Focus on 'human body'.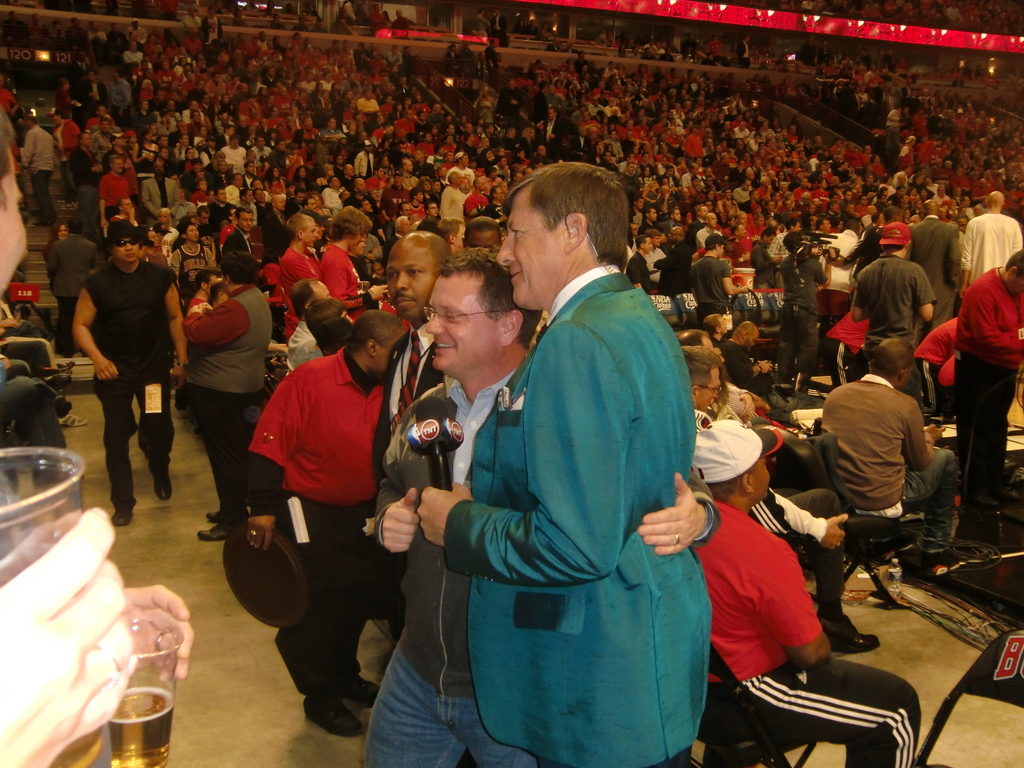
Focused at select_region(67, 220, 194, 524).
